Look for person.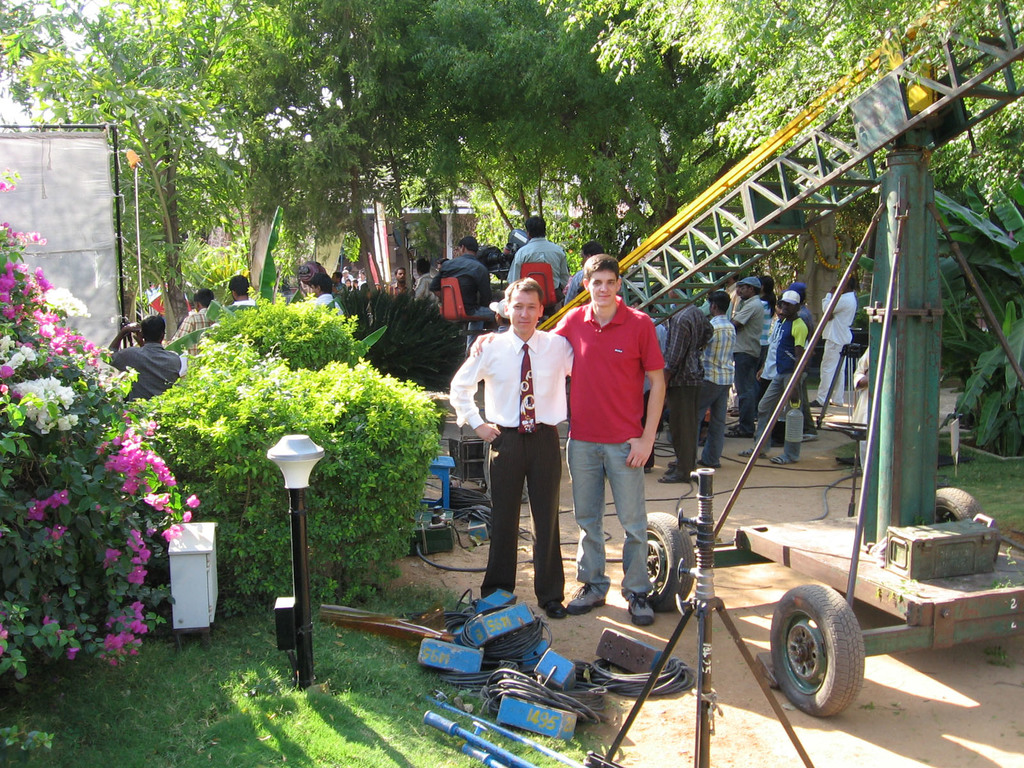
Found: (left=566, top=250, right=664, bottom=595).
